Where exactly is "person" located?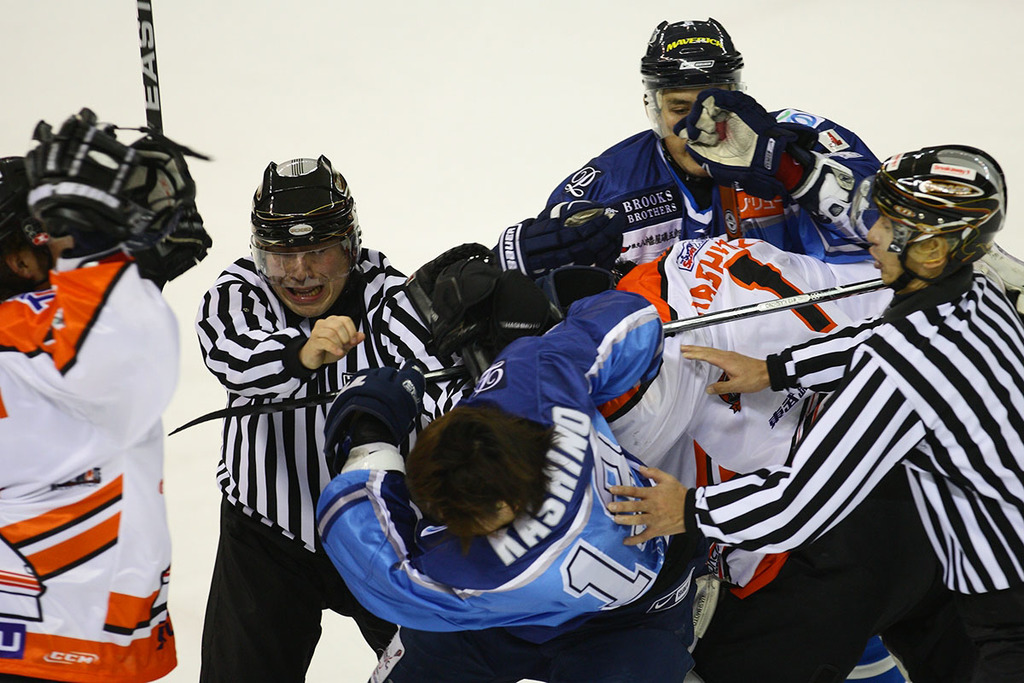
Its bounding box is bbox=(599, 148, 1023, 682).
